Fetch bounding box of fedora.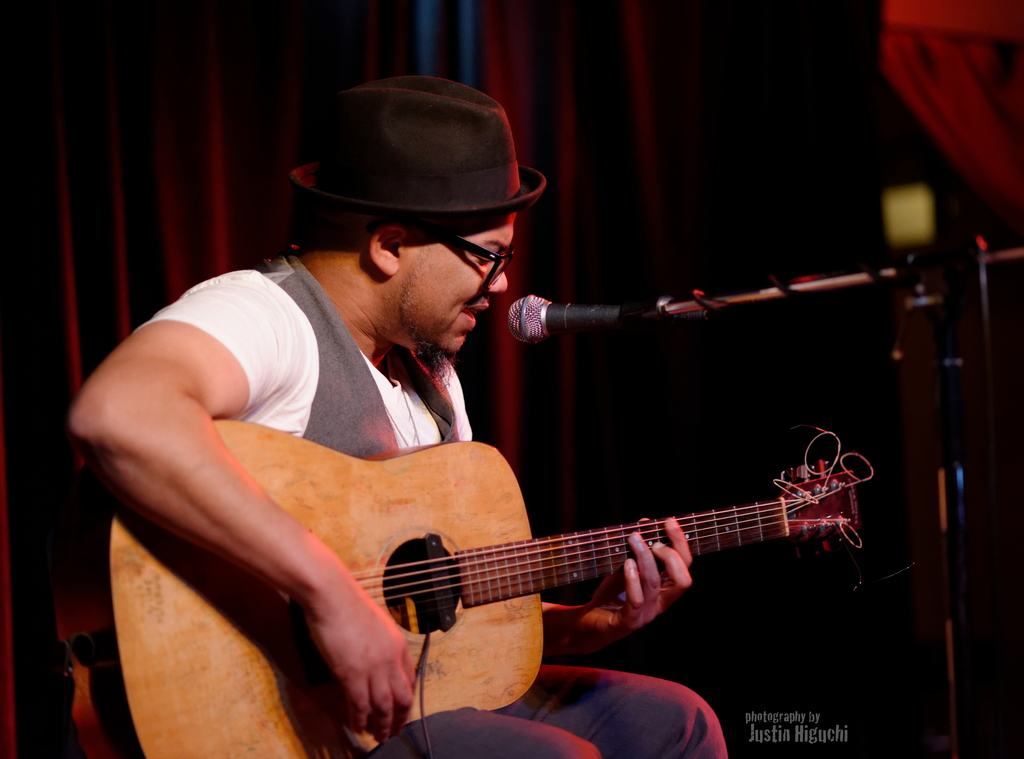
Bbox: x1=291, y1=74, x2=547, y2=219.
